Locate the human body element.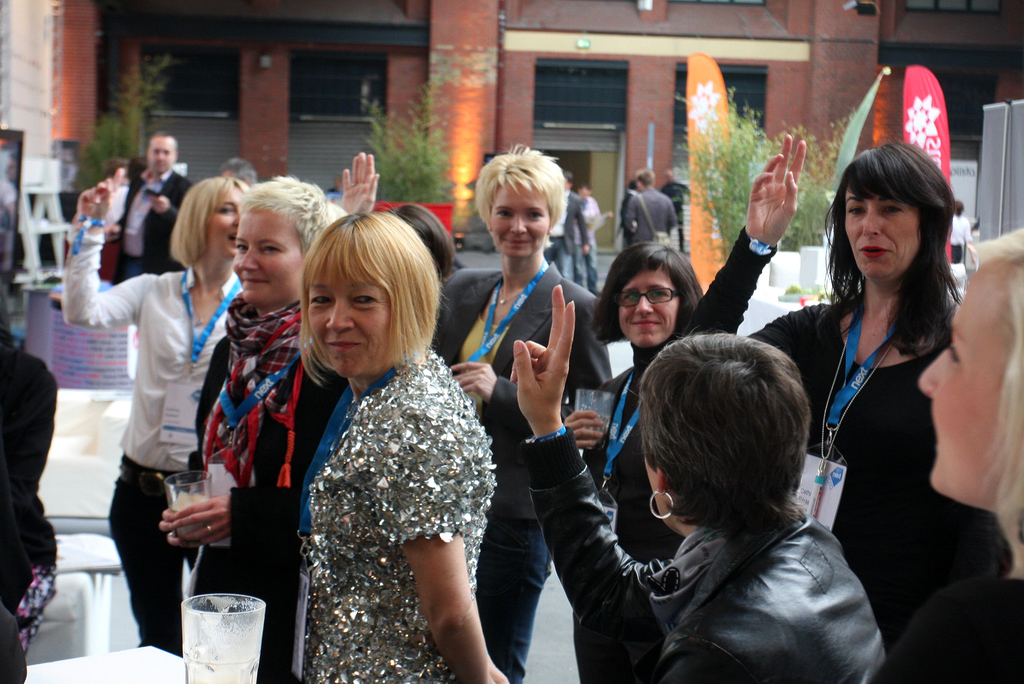
Element bbox: <box>628,181,679,246</box>.
